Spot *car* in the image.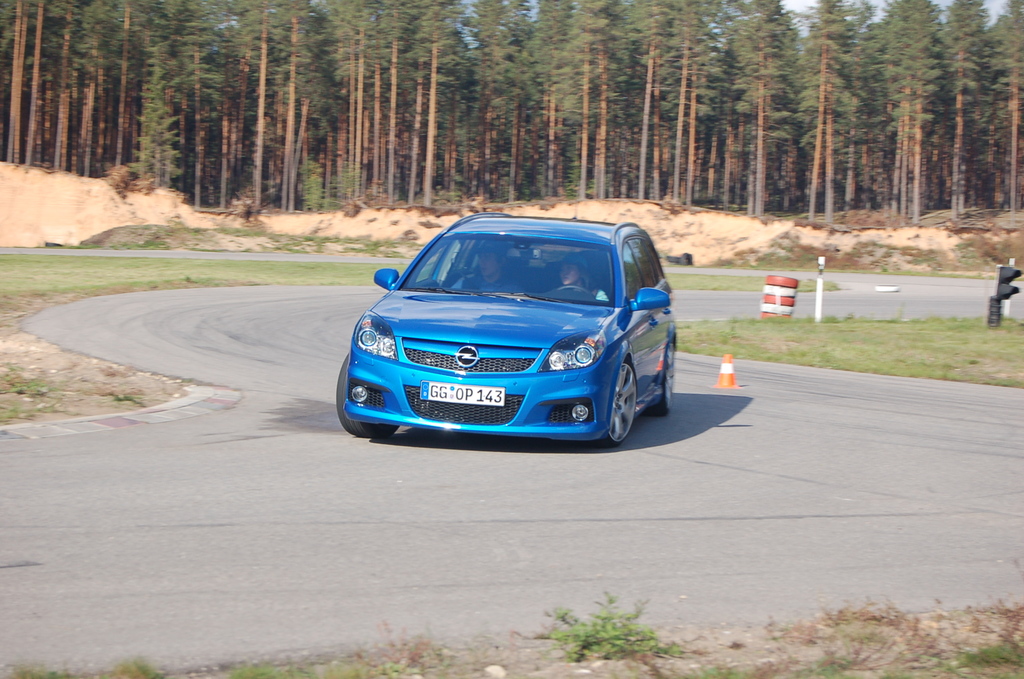
*car* found at rect(333, 211, 680, 450).
